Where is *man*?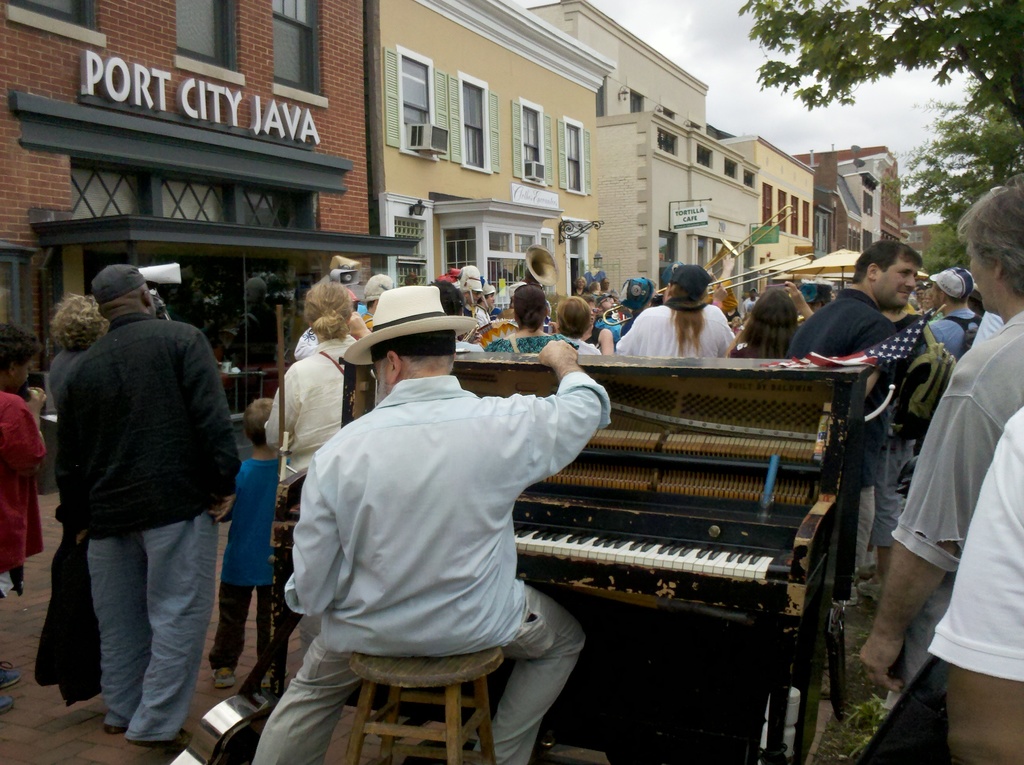
bbox(36, 241, 251, 752).
